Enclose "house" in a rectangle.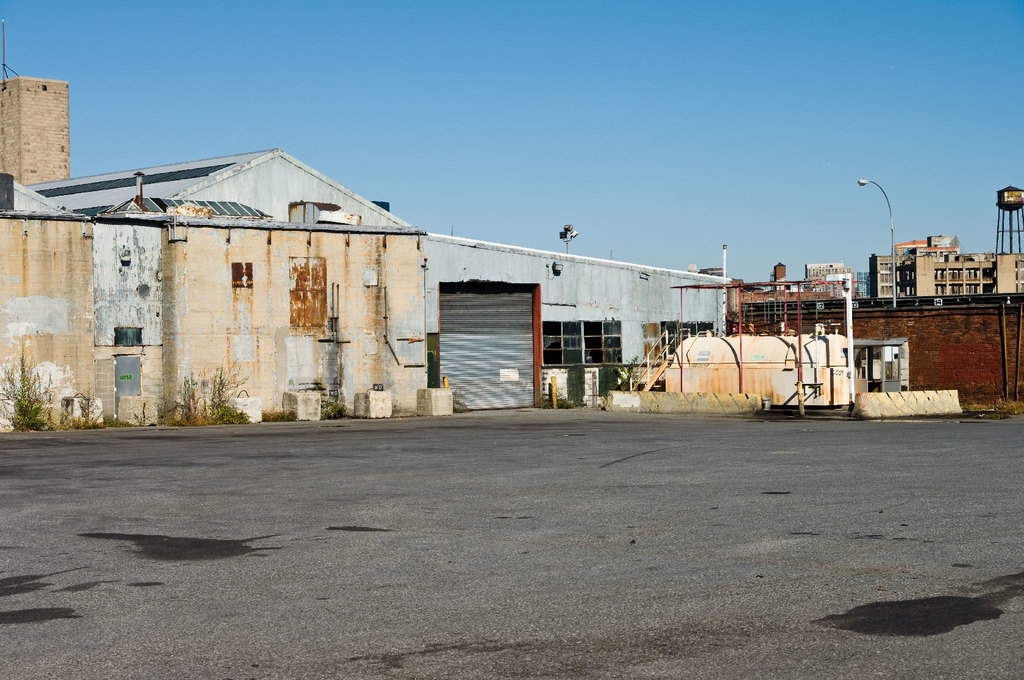
BBox(874, 235, 1023, 301).
